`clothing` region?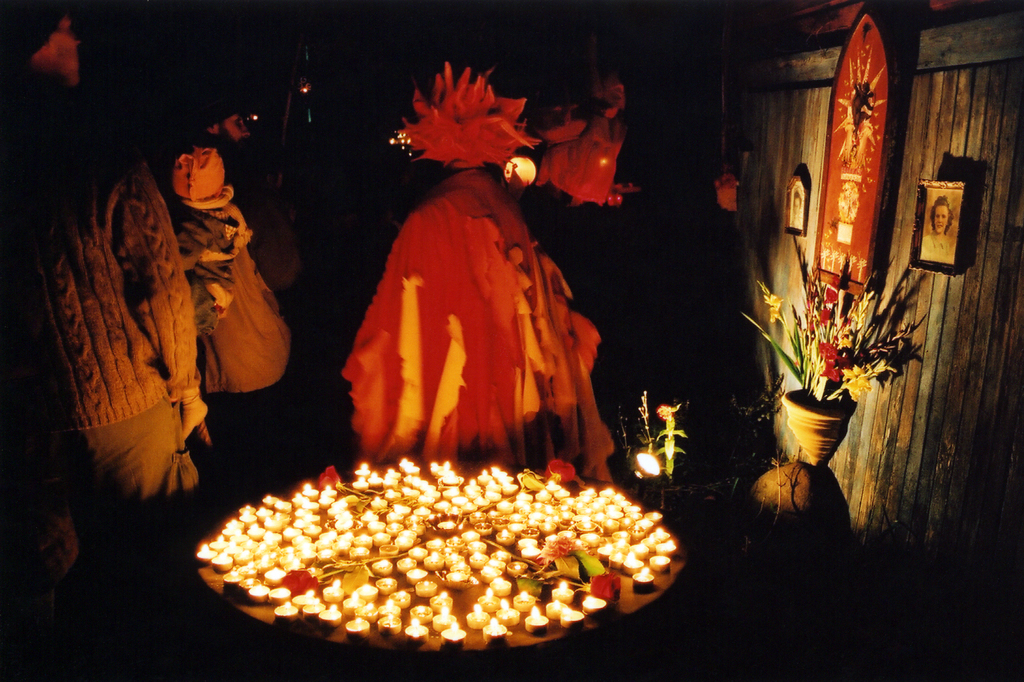
(left=339, top=168, right=616, bottom=480)
